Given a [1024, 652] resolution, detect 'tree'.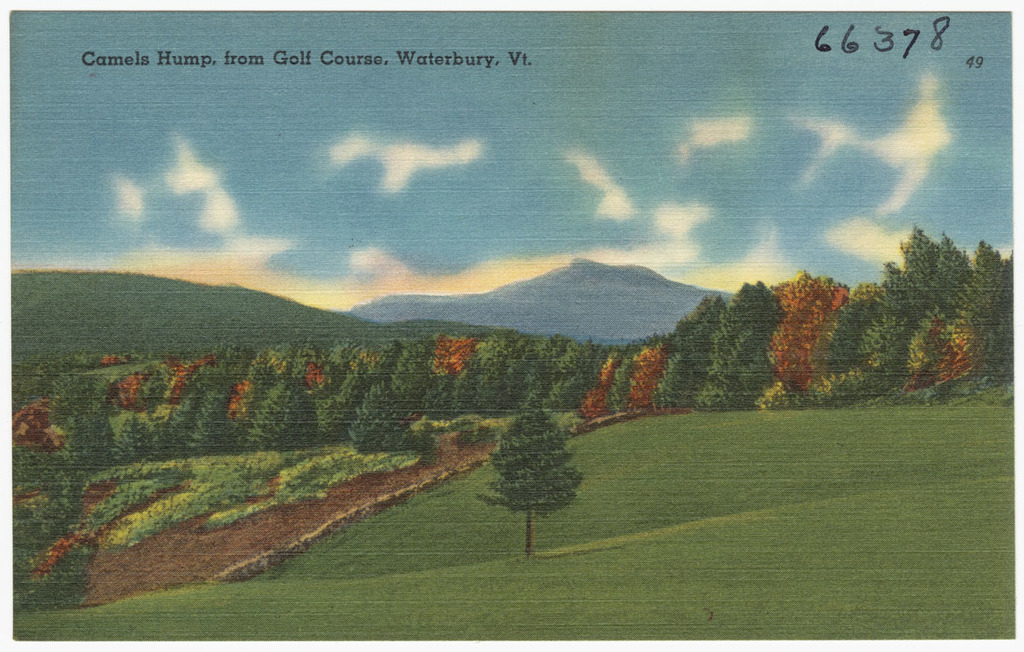
<region>810, 283, 887, 384</region>.
